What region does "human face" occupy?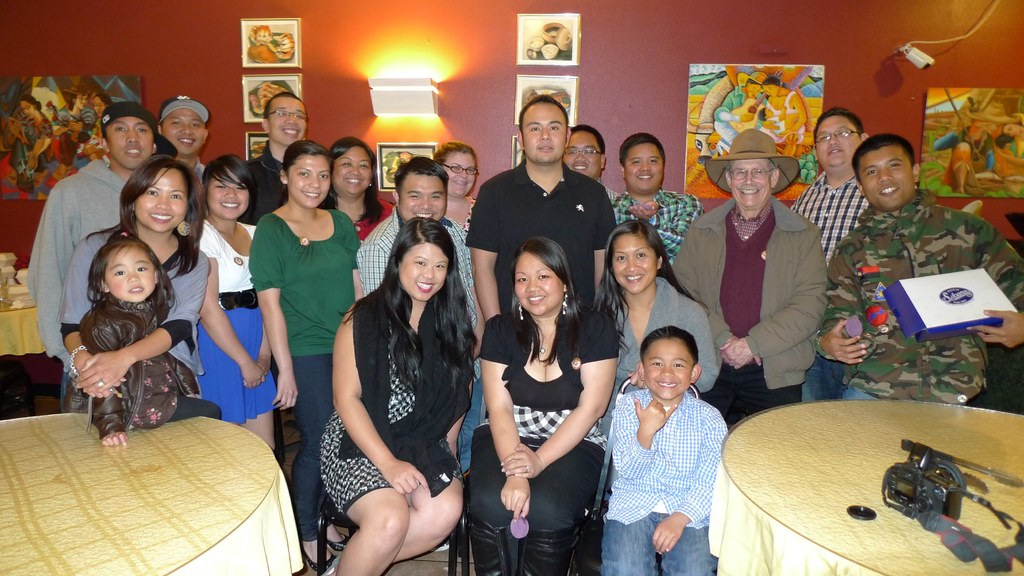
(left=986, top=122, right=1002, bottom=135).
